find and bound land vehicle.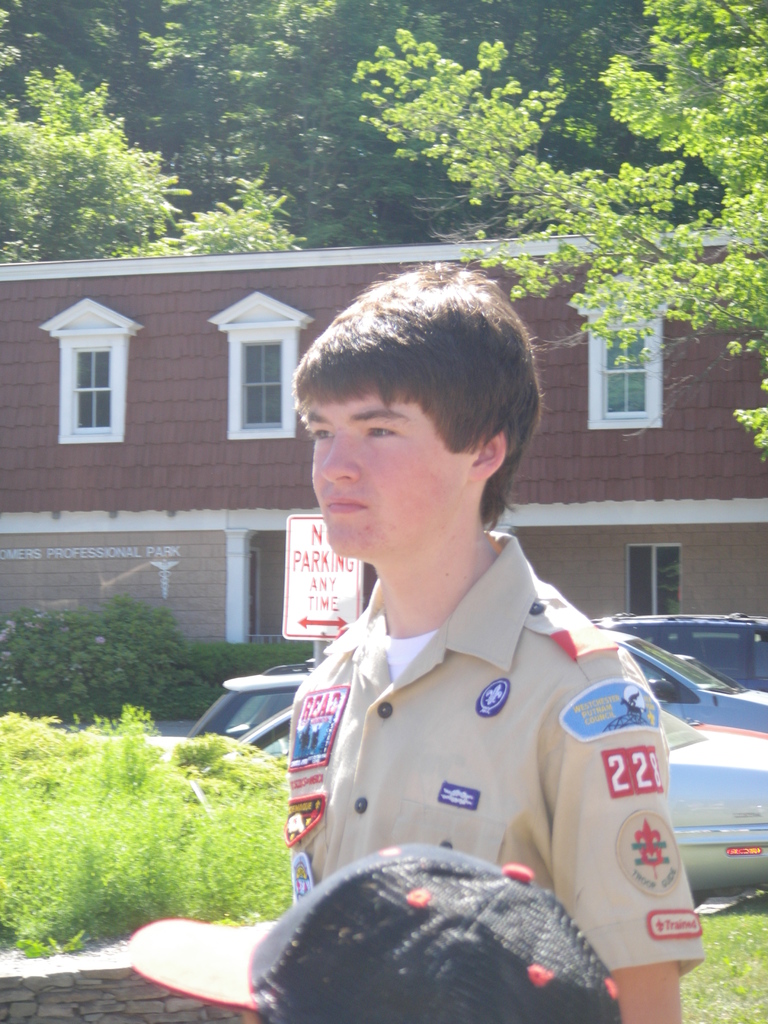
Bound: (x1=188, y1=664, x2=317, y2=739).
